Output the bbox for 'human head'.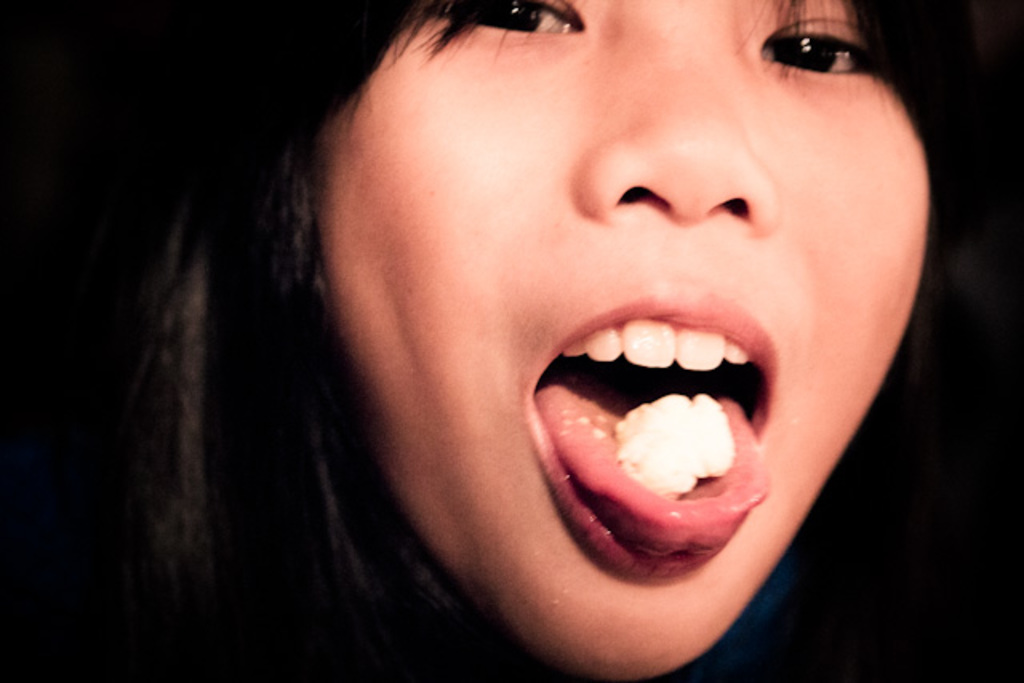
[x1=139, y1=0, x2=1022, y2=681].
